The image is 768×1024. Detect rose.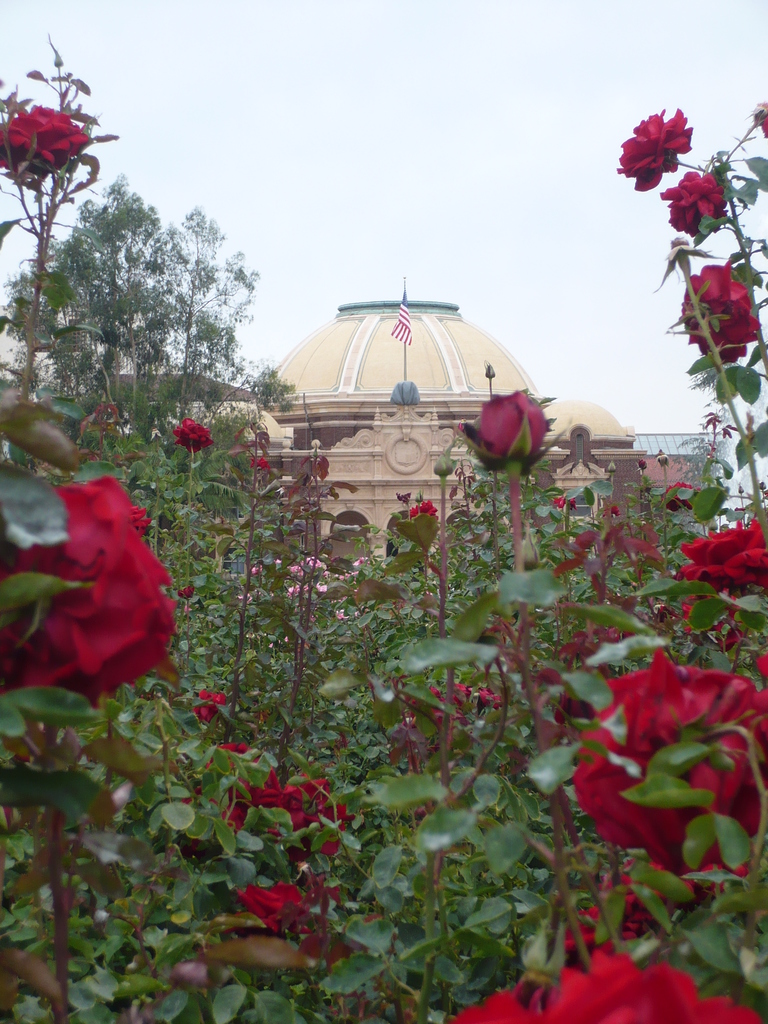
Detection: x1=677 y1=265 x2=758 y2=363.
